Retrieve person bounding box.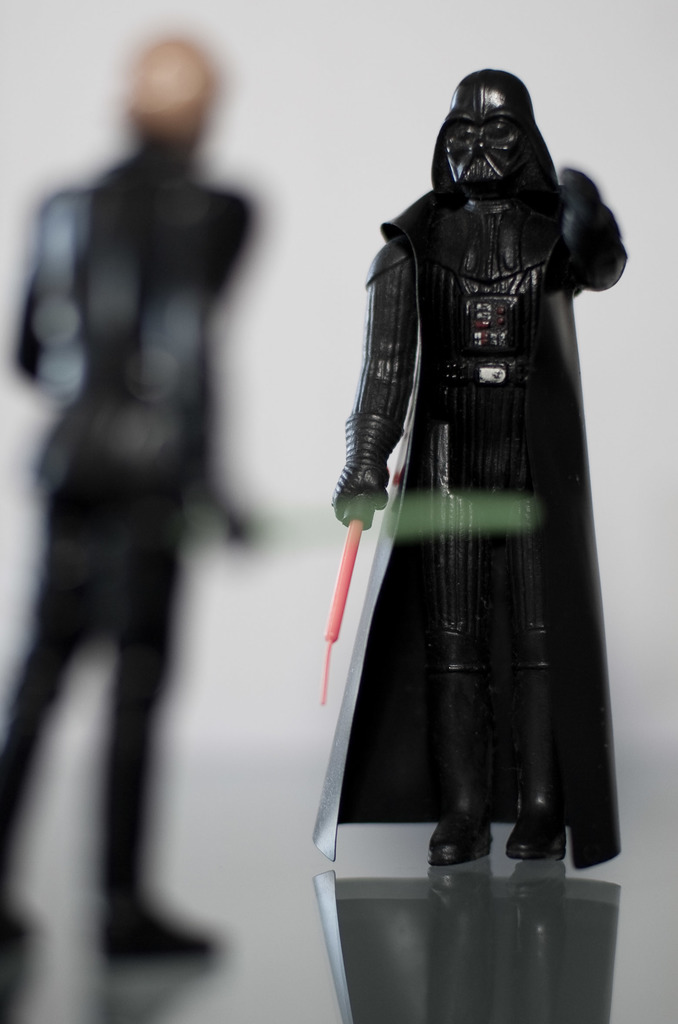
Bounding box: <box>326,50,631,883</box>.
